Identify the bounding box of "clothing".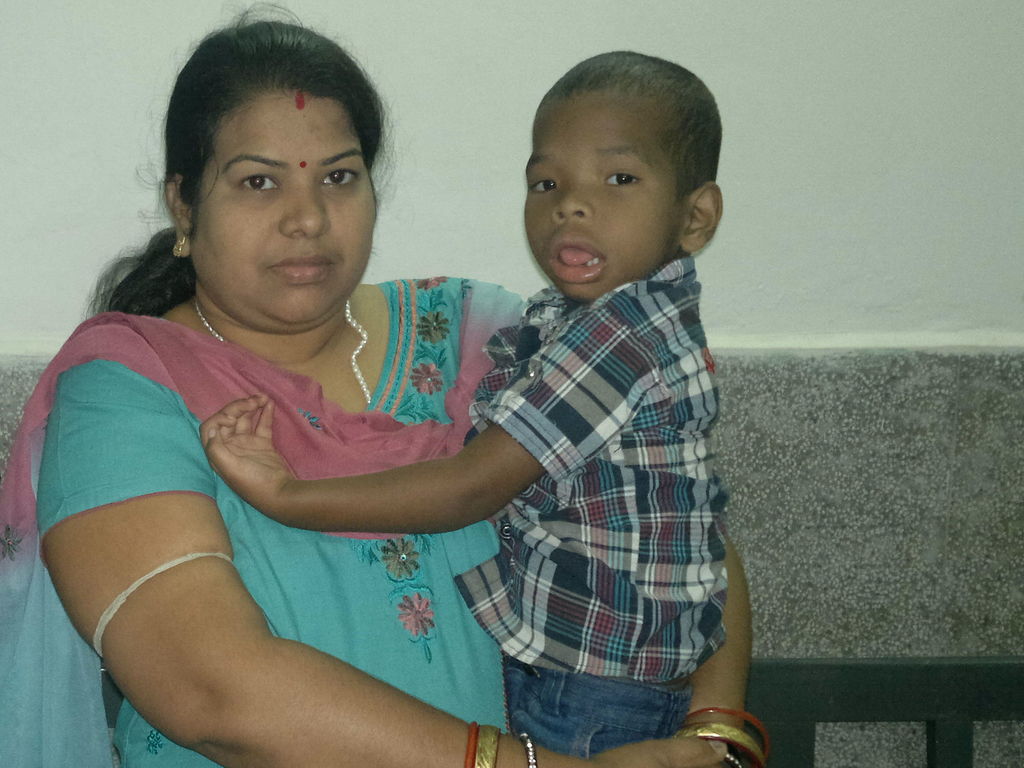
428,163,740,755.
